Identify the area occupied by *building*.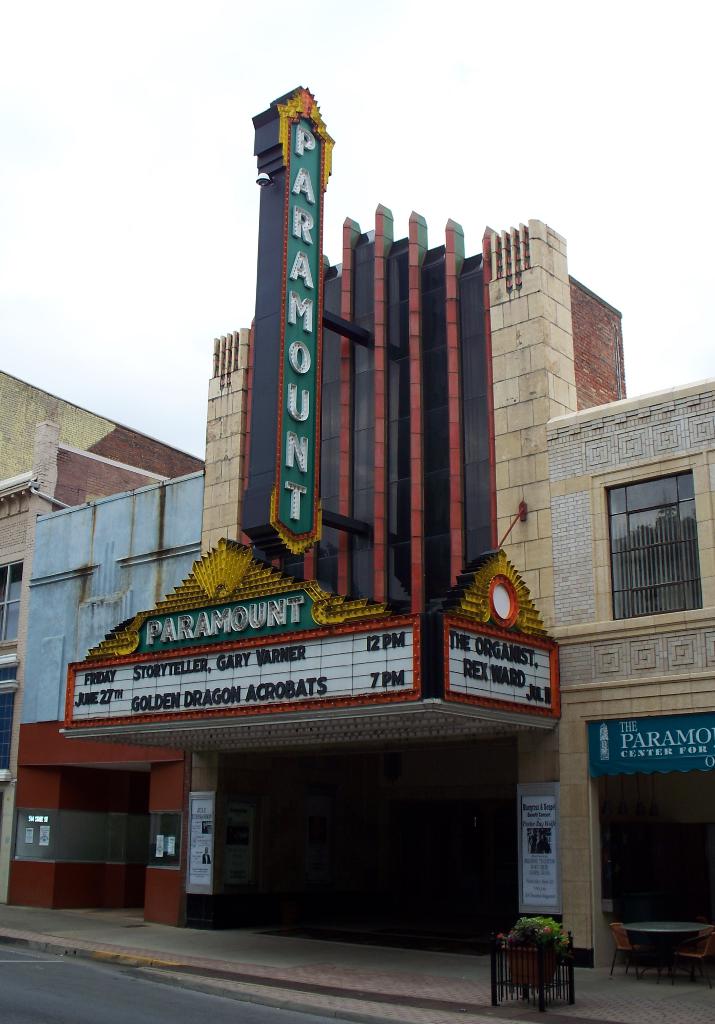
Area: BBox(0, 84, 627, 964).
